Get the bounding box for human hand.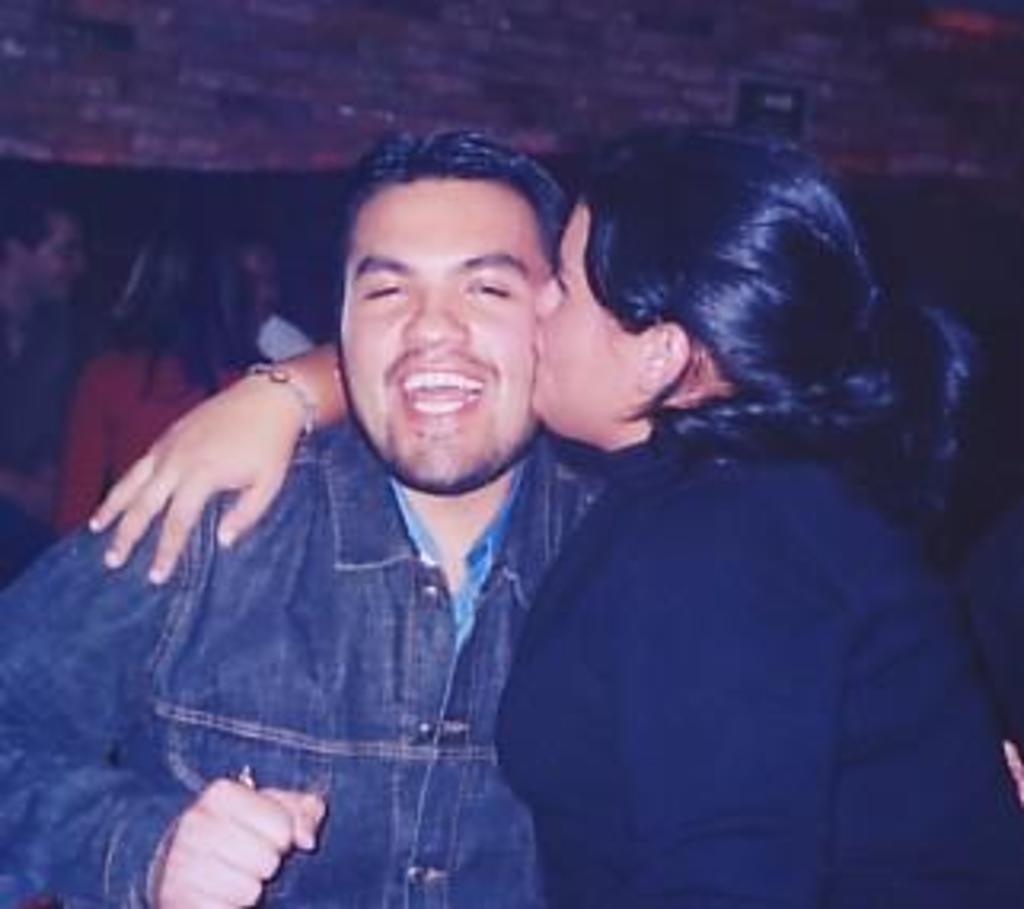
(x1=144, y1=775, x2=332, y2=906).
